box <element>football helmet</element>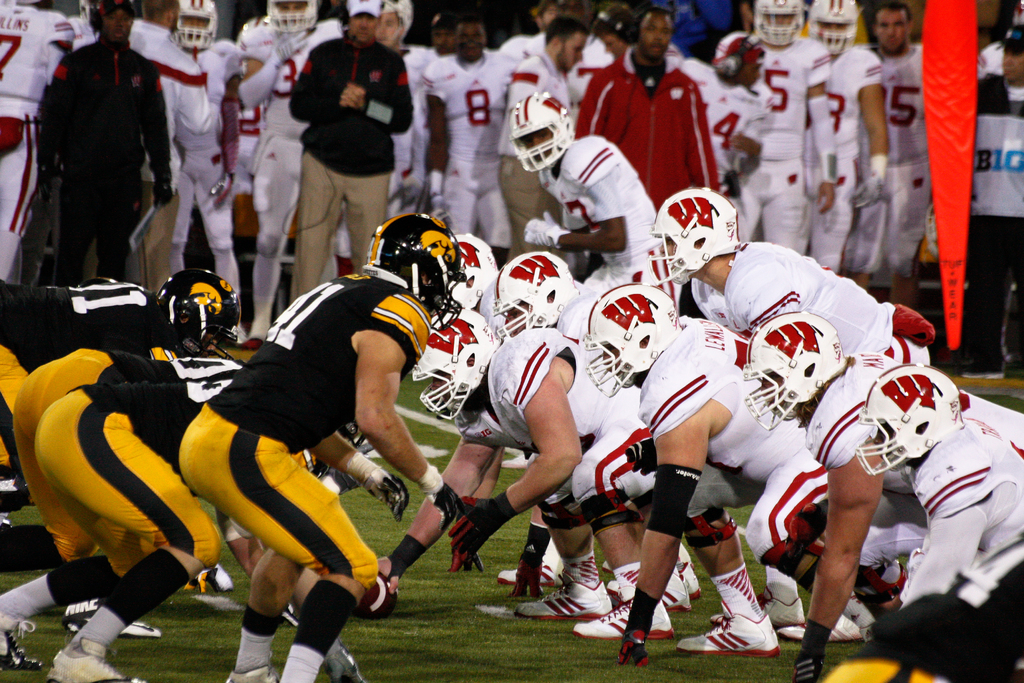
[left=365, top=209, right=468, bottom=338]
